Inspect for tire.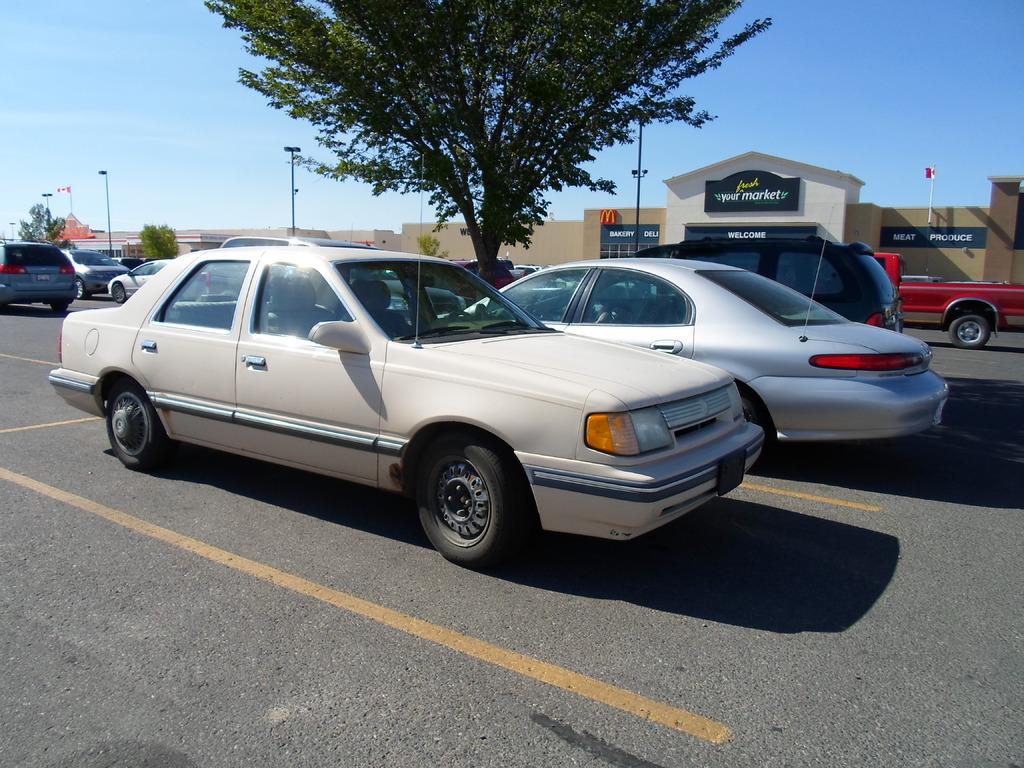
Inspection: [947,316,993,349].
